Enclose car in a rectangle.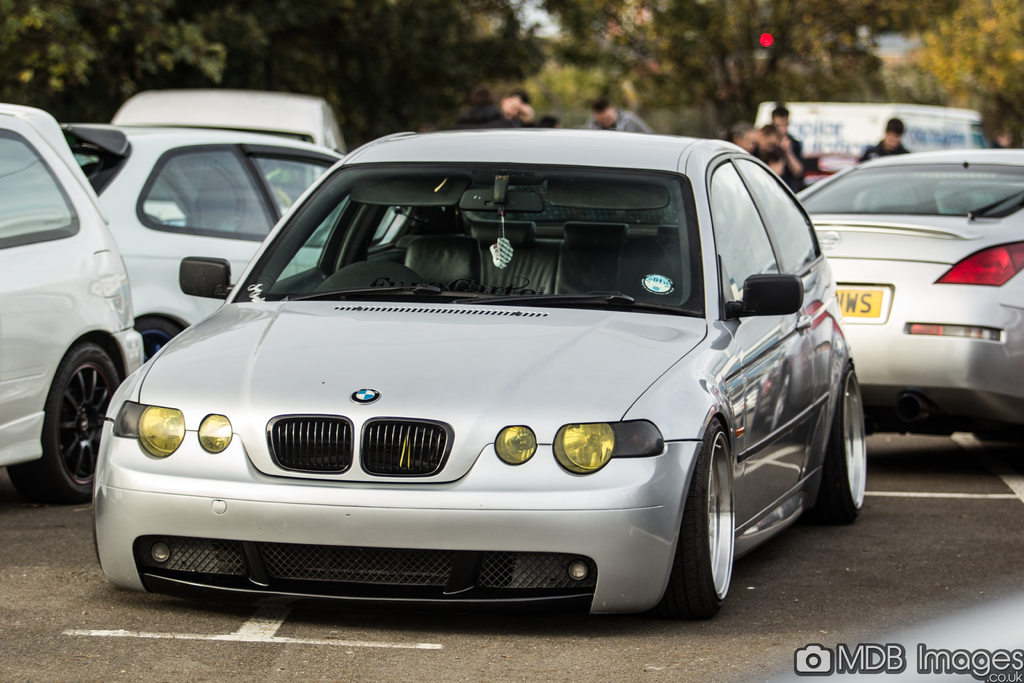
bbox=(50, 113, 360, 365).
